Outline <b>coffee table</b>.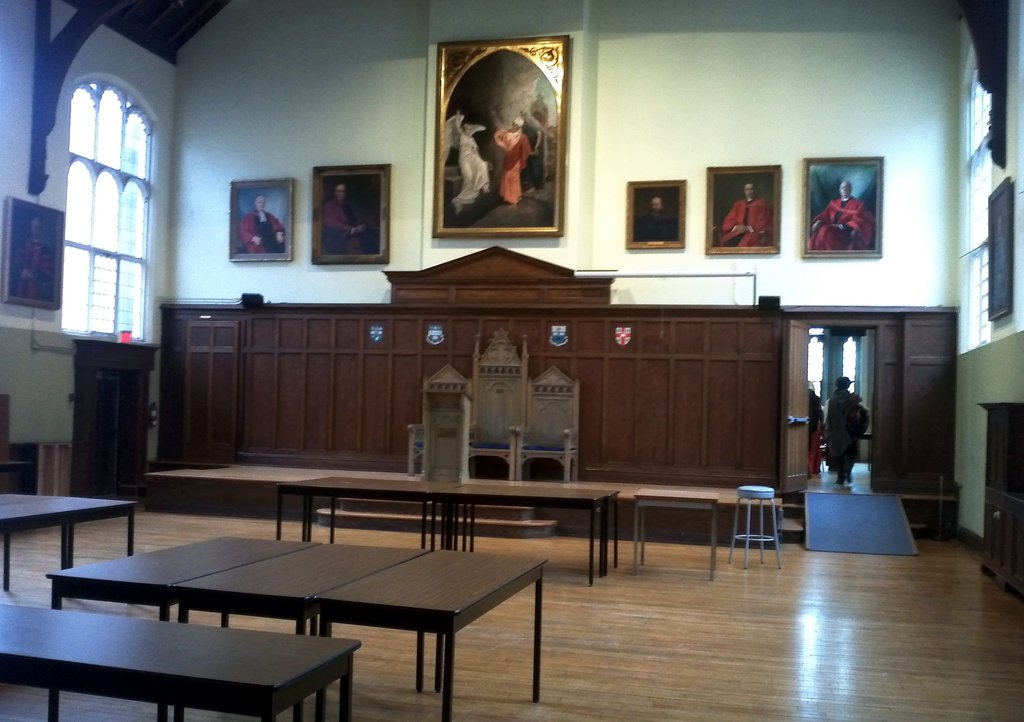
Outline: (632, 488, 719, 579).
